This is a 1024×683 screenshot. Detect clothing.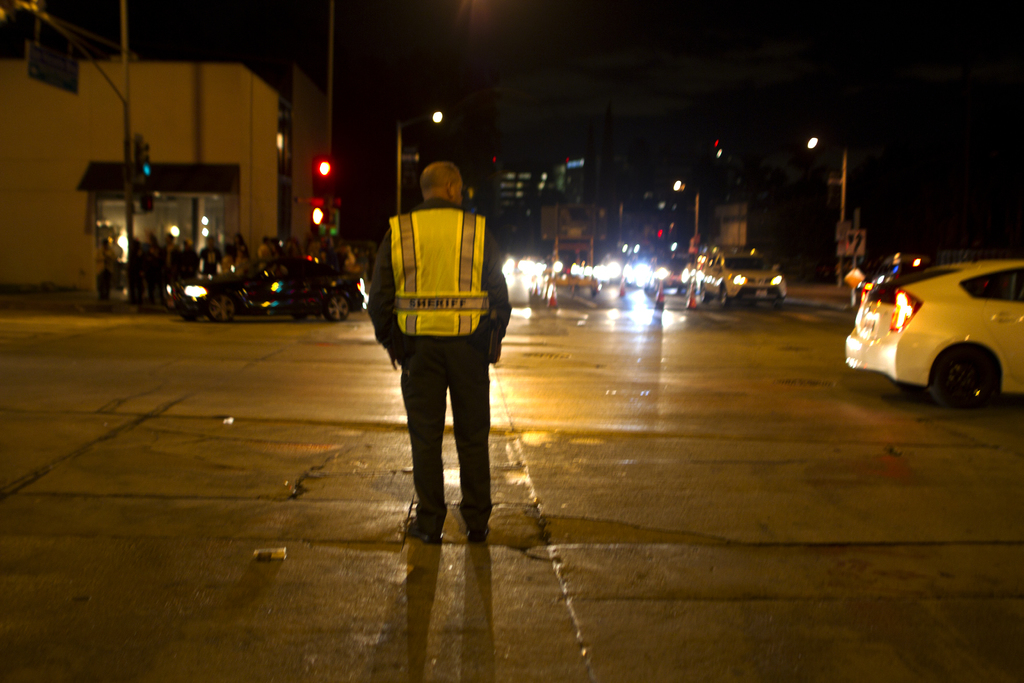
rect(234, 244, 248, 272).
